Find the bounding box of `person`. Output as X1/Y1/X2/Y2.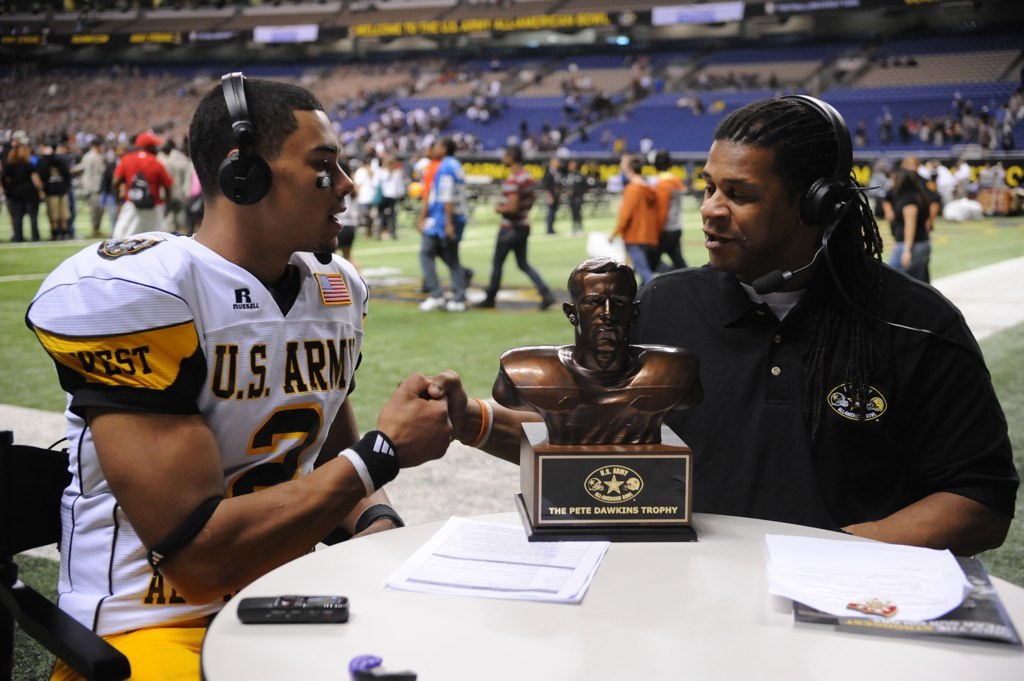
27/140/82/238.
